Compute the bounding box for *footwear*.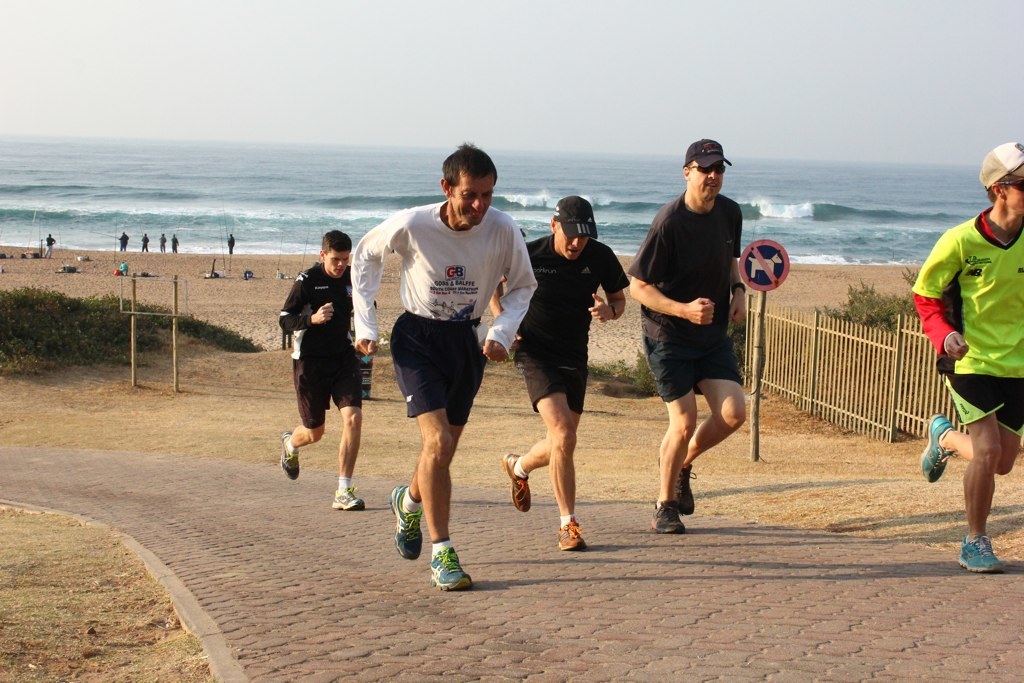
[419, 538, 477, 599].
